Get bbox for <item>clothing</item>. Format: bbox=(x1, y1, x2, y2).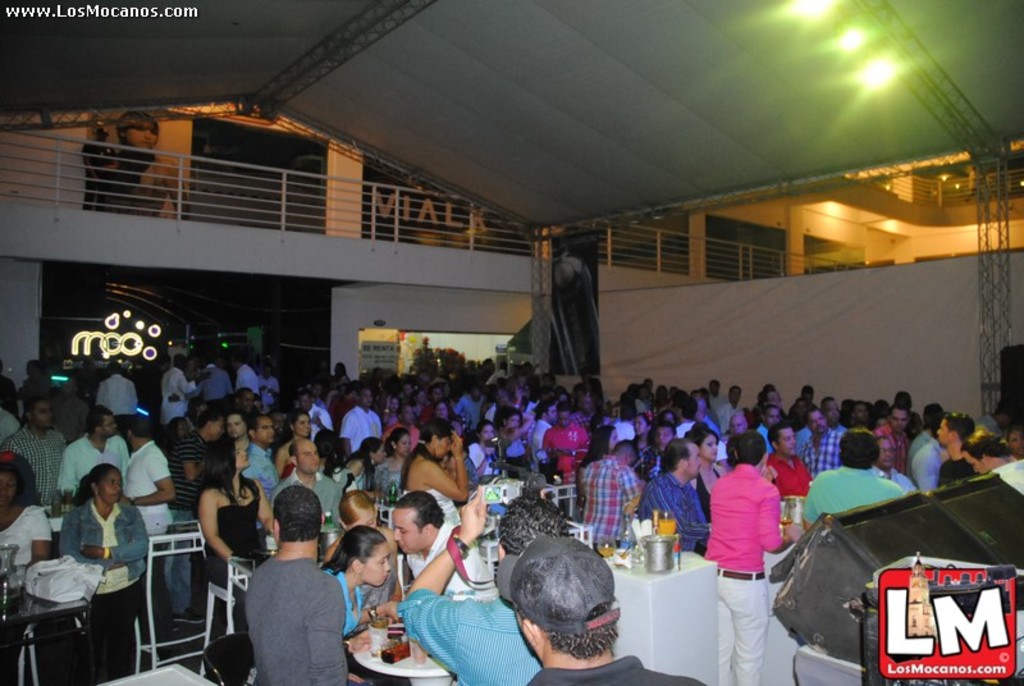
bbox=(586, 443, 630, 541).
